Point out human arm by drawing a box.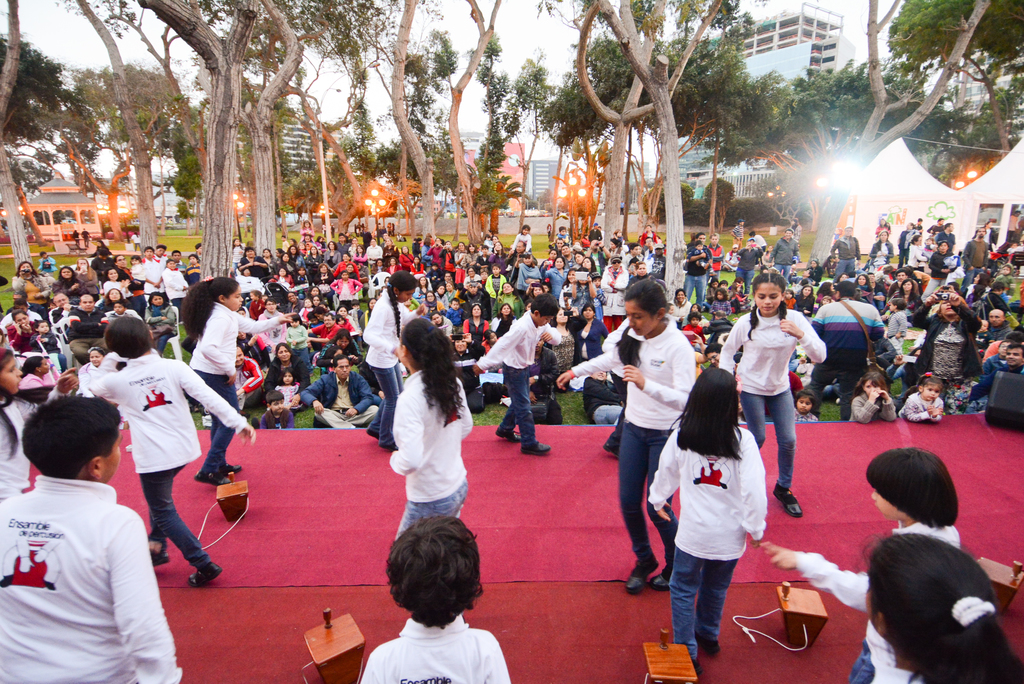
33 277 51 301.
